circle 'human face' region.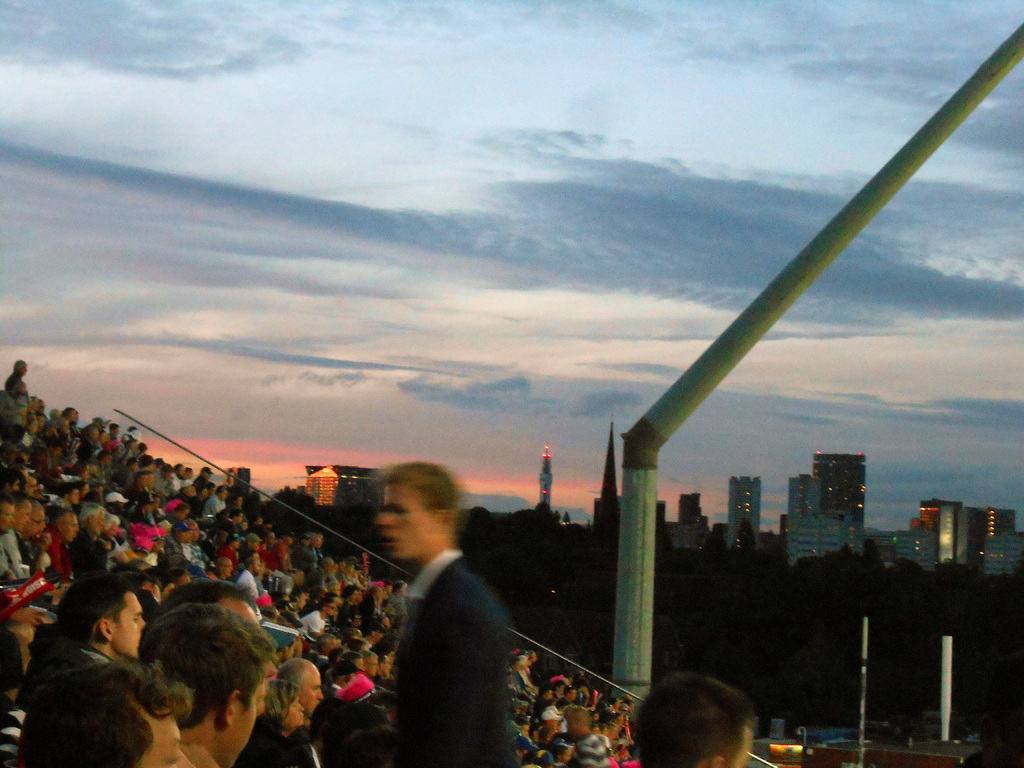
Region: [left=298, top=666, right=323, bottom=712].
